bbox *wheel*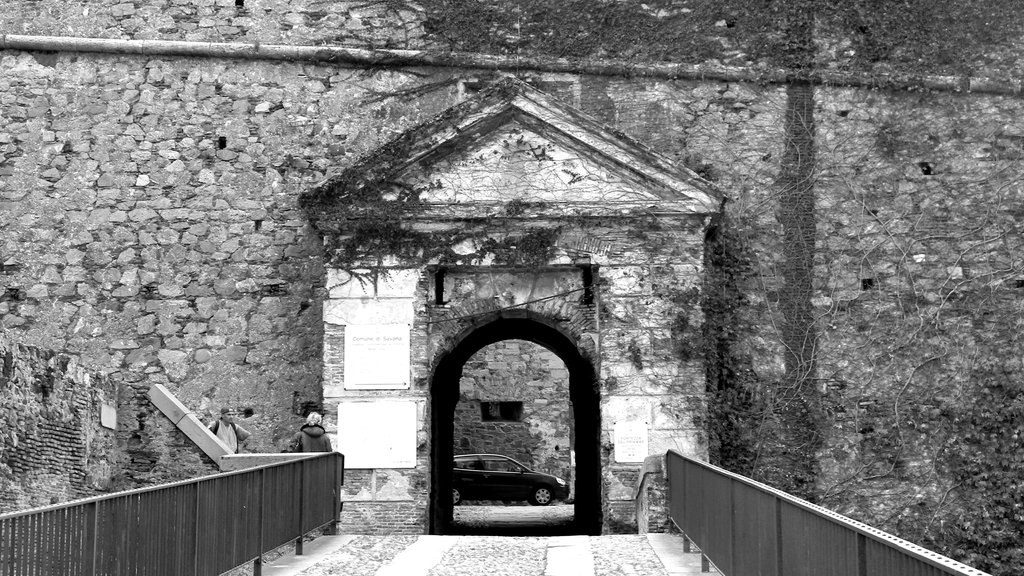
(452,487,460,506)
